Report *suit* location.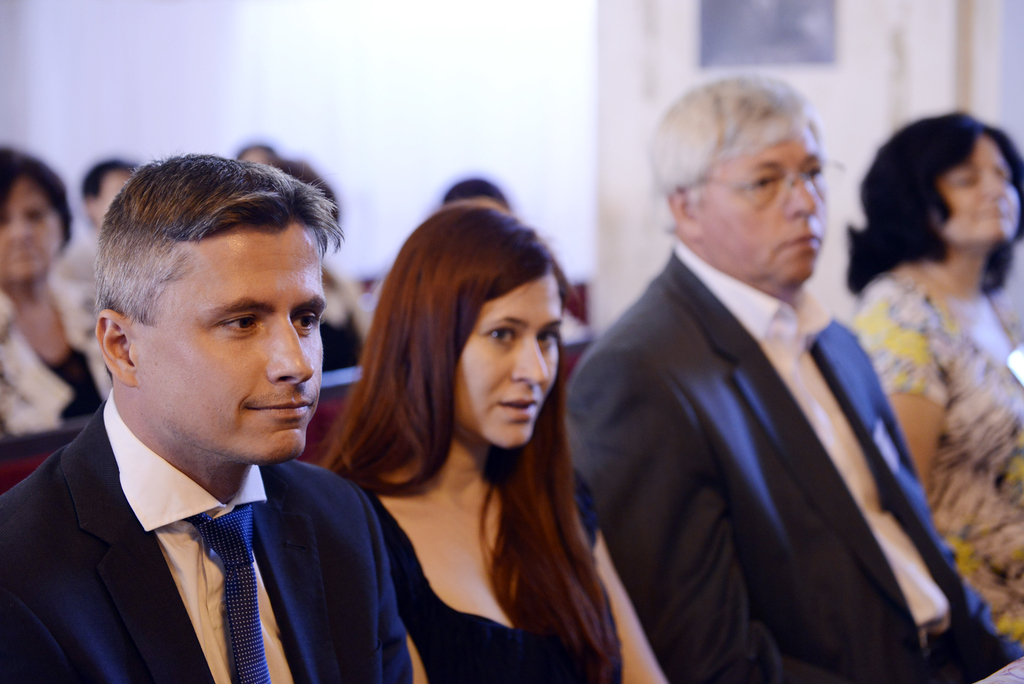
Report: 557,154,976,682.
